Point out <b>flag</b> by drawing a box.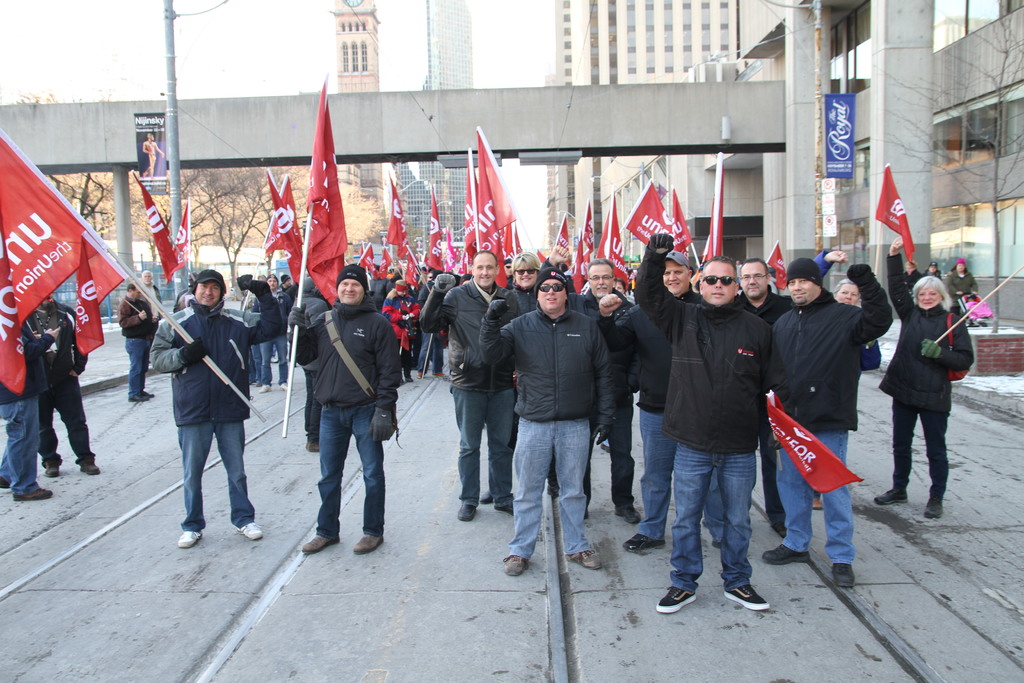
{"x1": 625, "y1": 179, "x2": 691, "y2": 250}.
